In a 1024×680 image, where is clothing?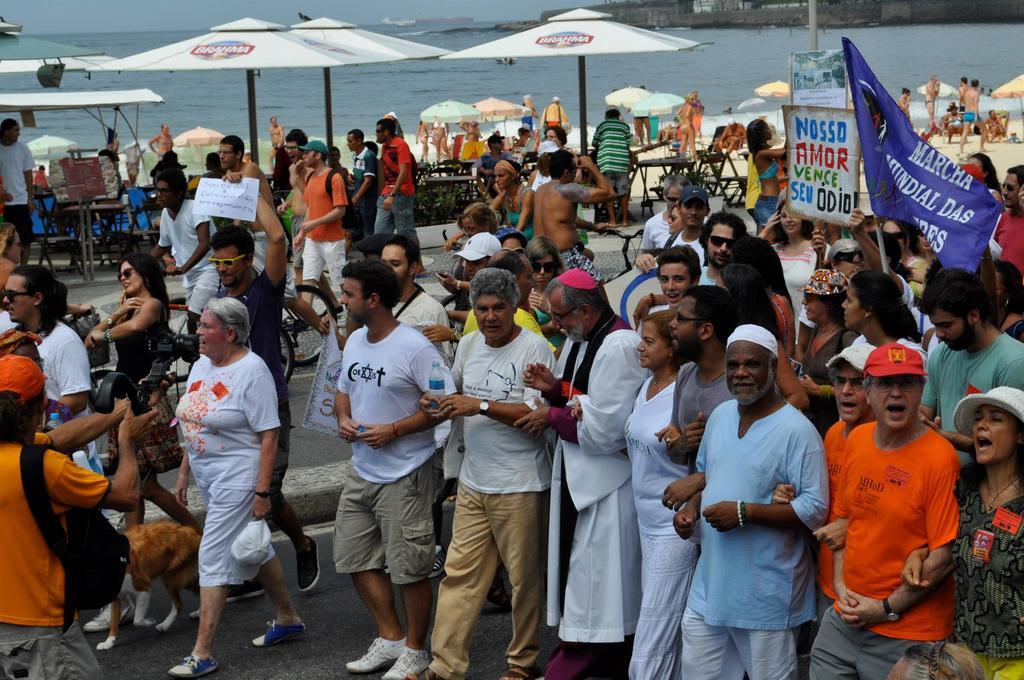
select_region(991, 204, 1023, 265).
